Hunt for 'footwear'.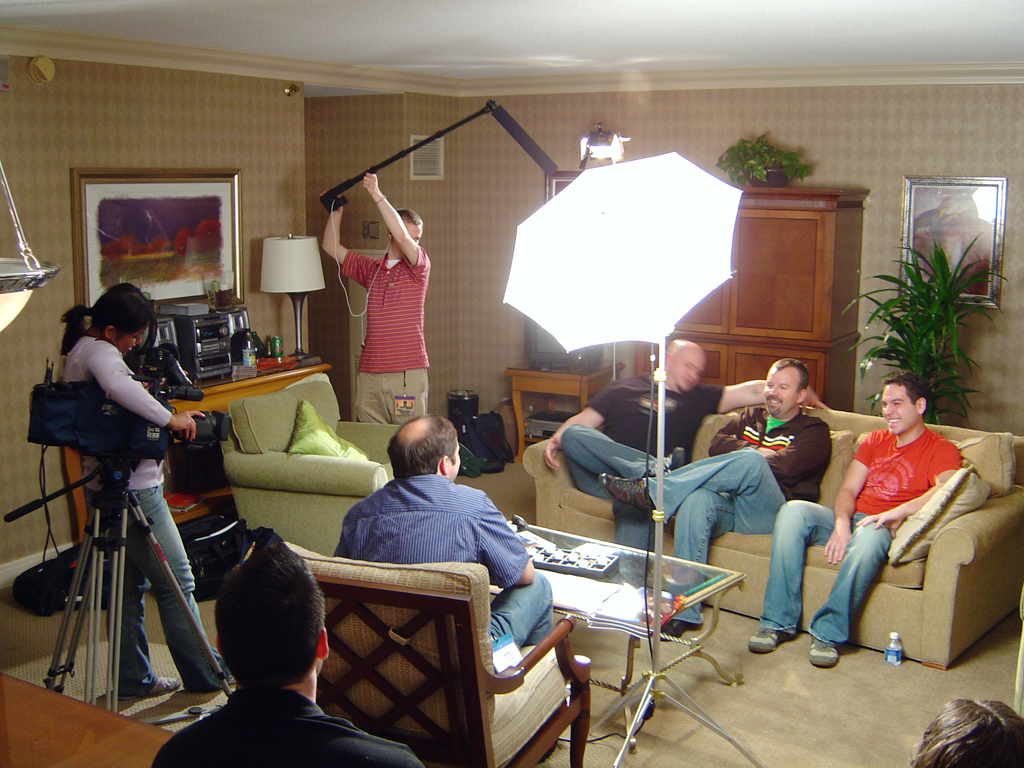
Hunted down at [748, 628, 795, 655].
